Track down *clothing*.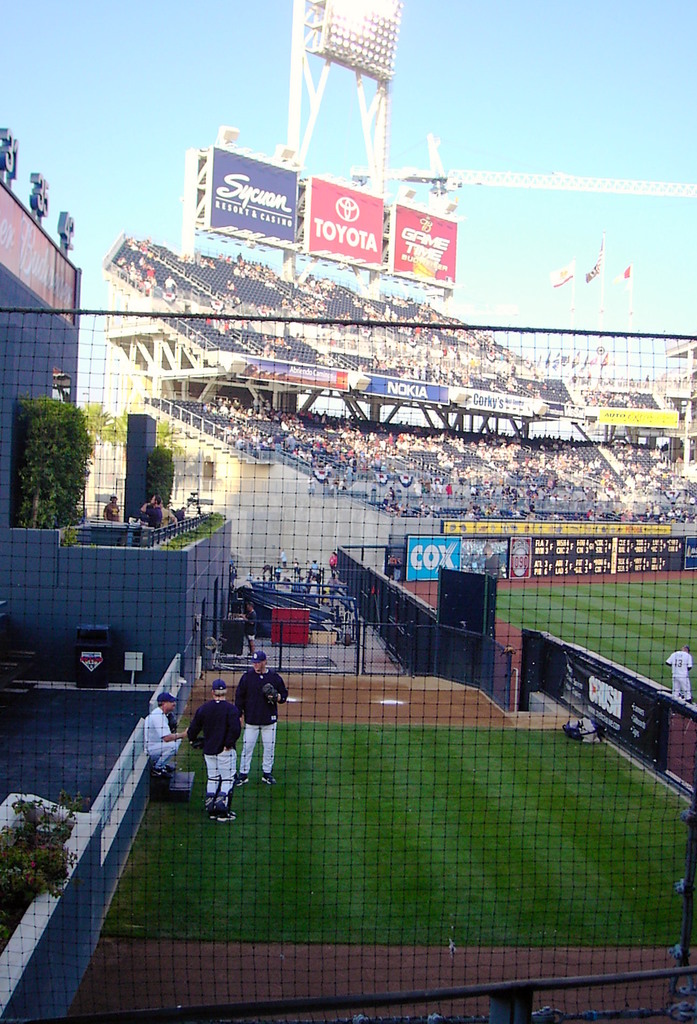
Tracked to <region>220, 667, 288, 763</region>.
